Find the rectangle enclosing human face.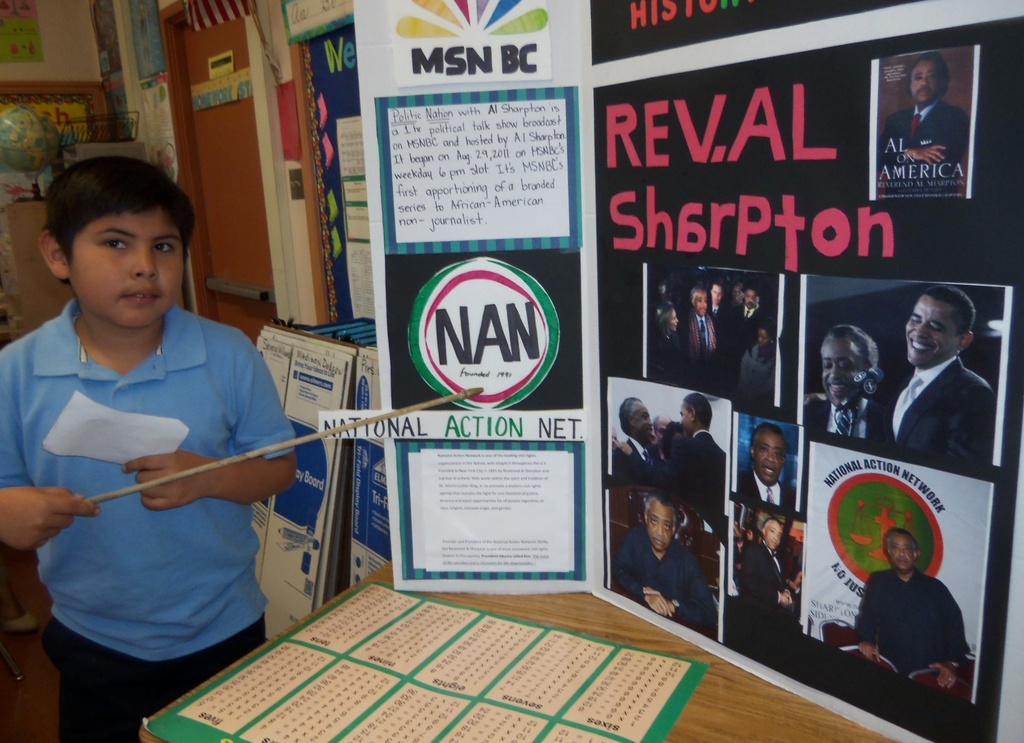
bbox(767, 519, 781, 550).
